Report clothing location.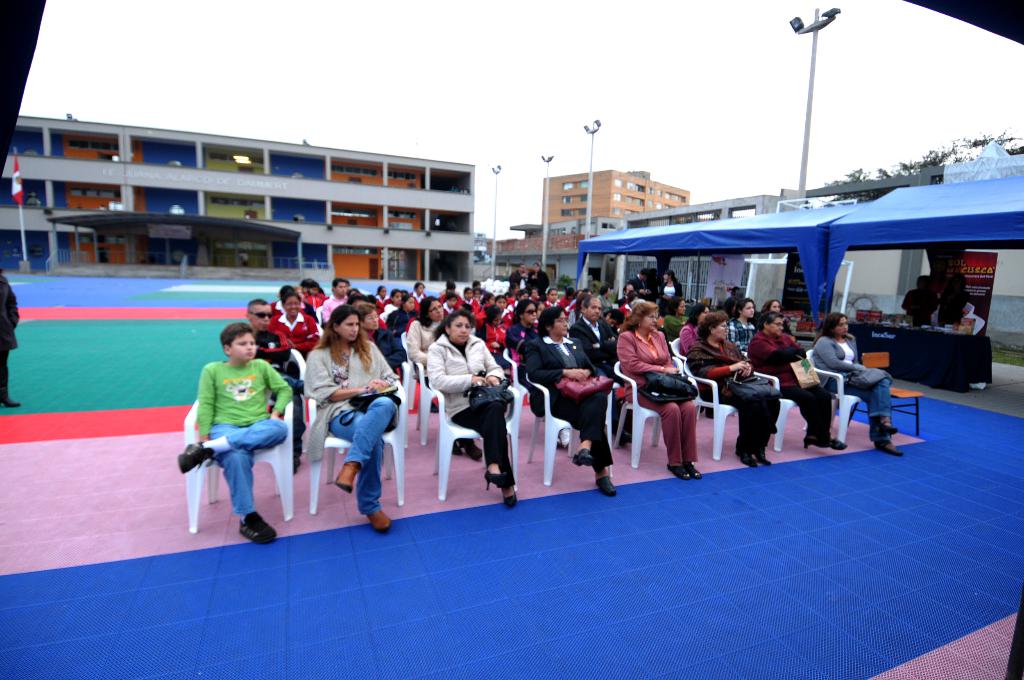
Report: region(685, 338, 778, 452).
